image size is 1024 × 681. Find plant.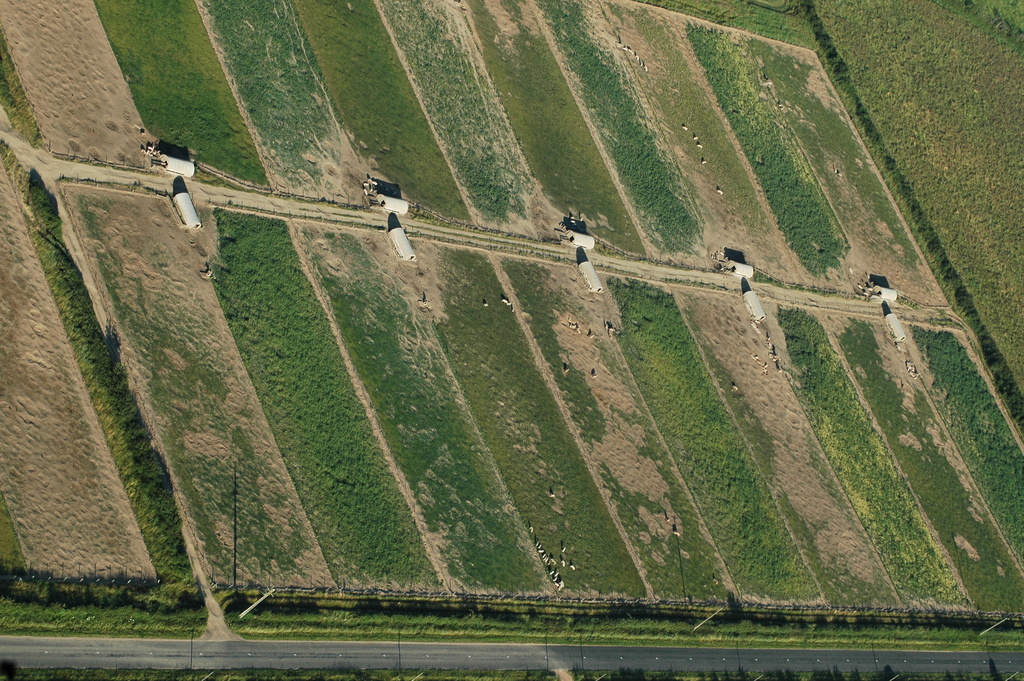
rect(95, 0, 276, 196).
